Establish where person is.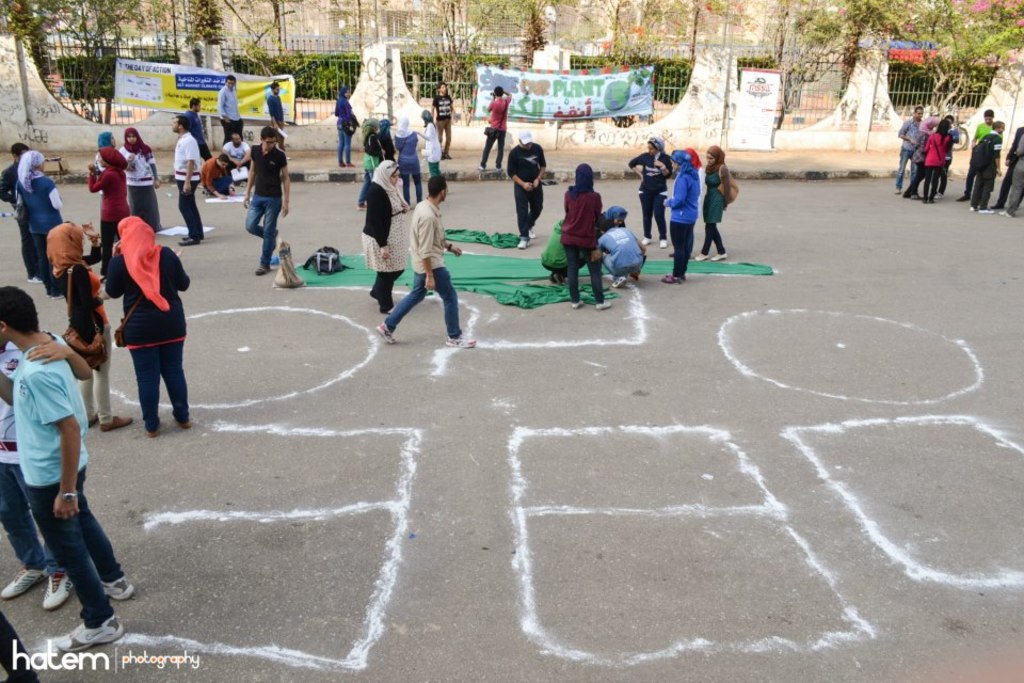
Established at (0, 289, 137, 654).
